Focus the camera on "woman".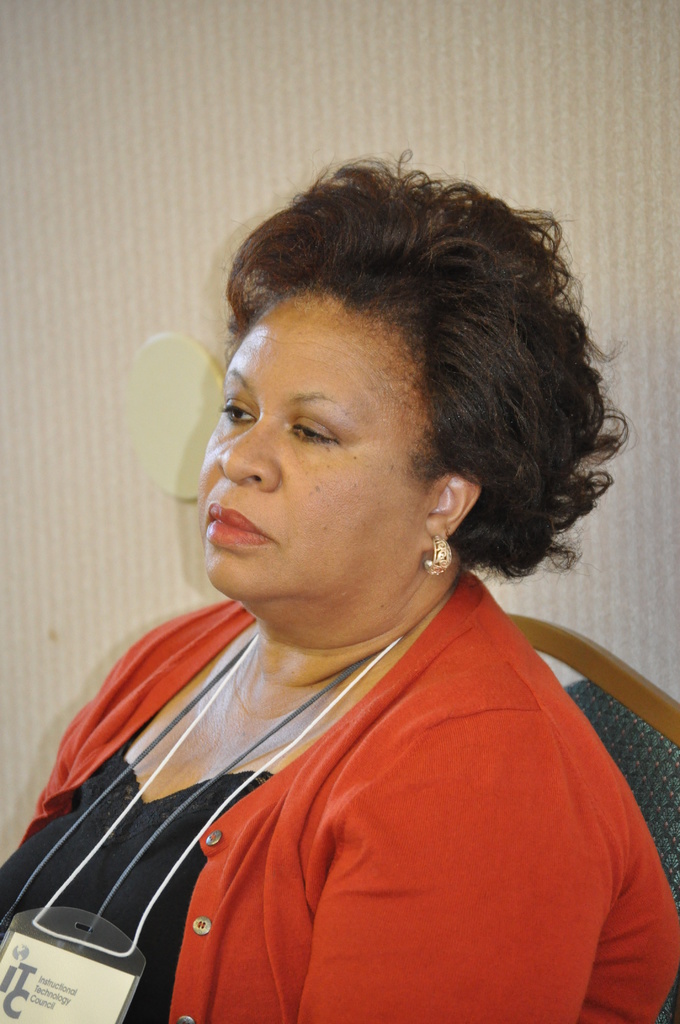
Focus region: (45,147,636,1023).
